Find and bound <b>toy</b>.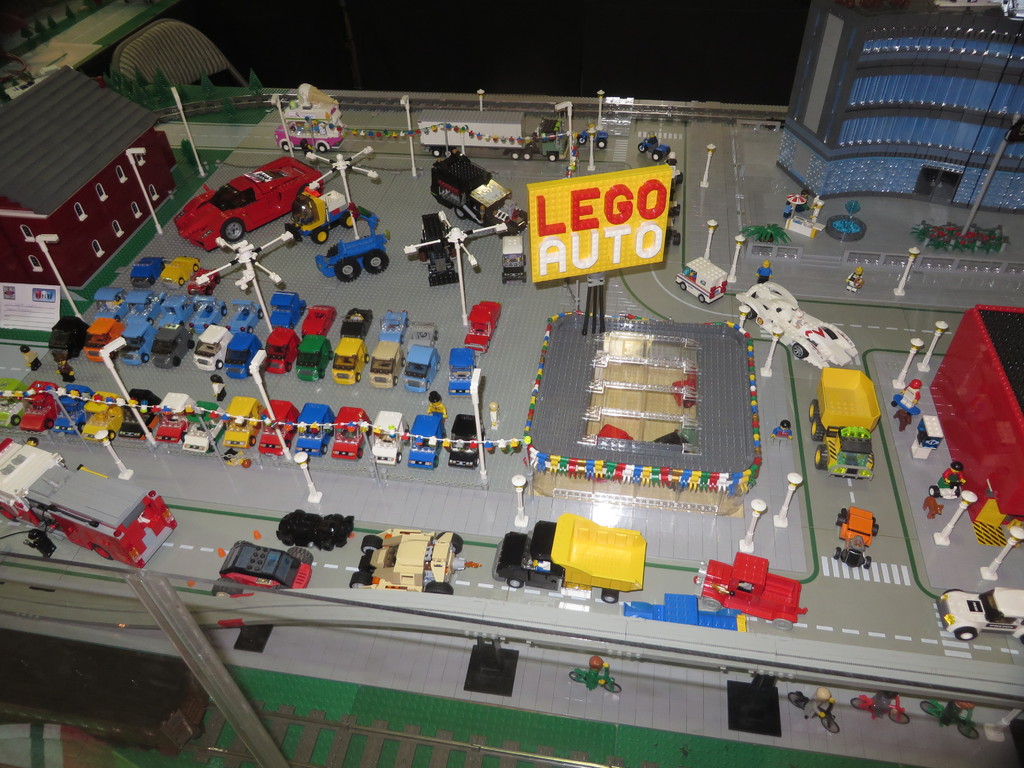
Bound: box=[920, 494, 943, 523].
